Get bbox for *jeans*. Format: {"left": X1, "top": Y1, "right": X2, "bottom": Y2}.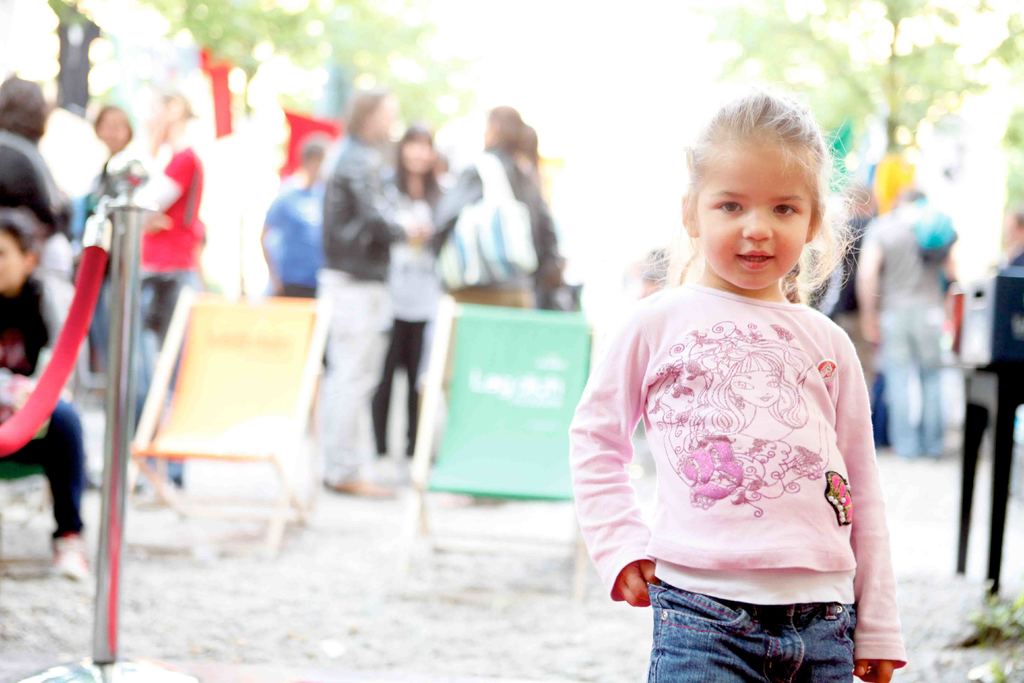
{"left": 646, "top": 581, "right": 868, "bottom": 682}.
